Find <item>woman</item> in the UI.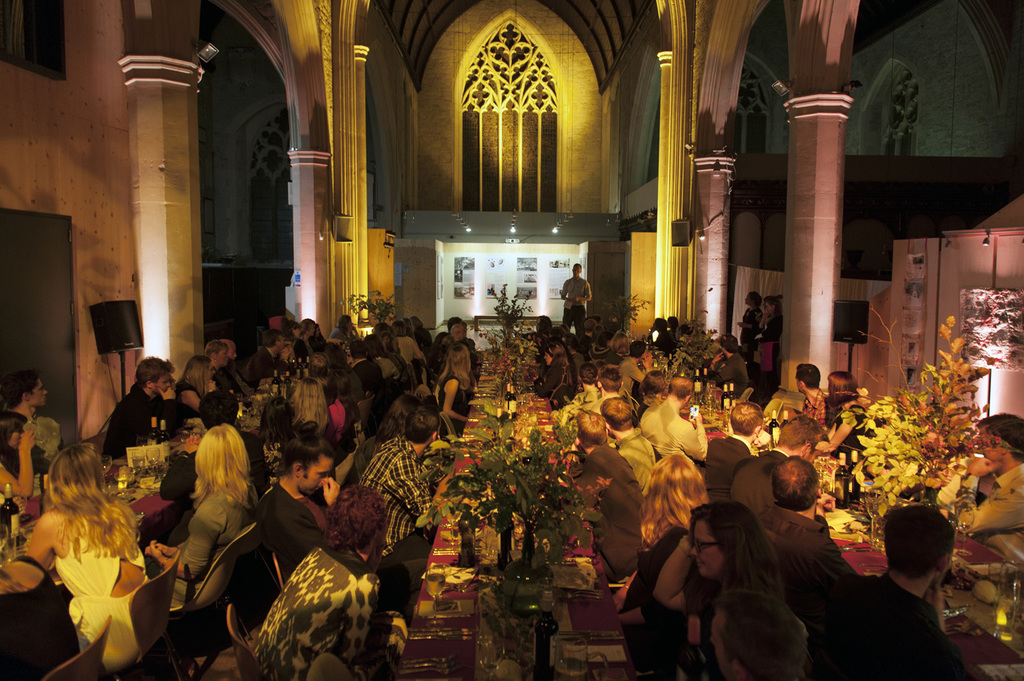
UI element at bbox=(735, 287, 764, 362).
